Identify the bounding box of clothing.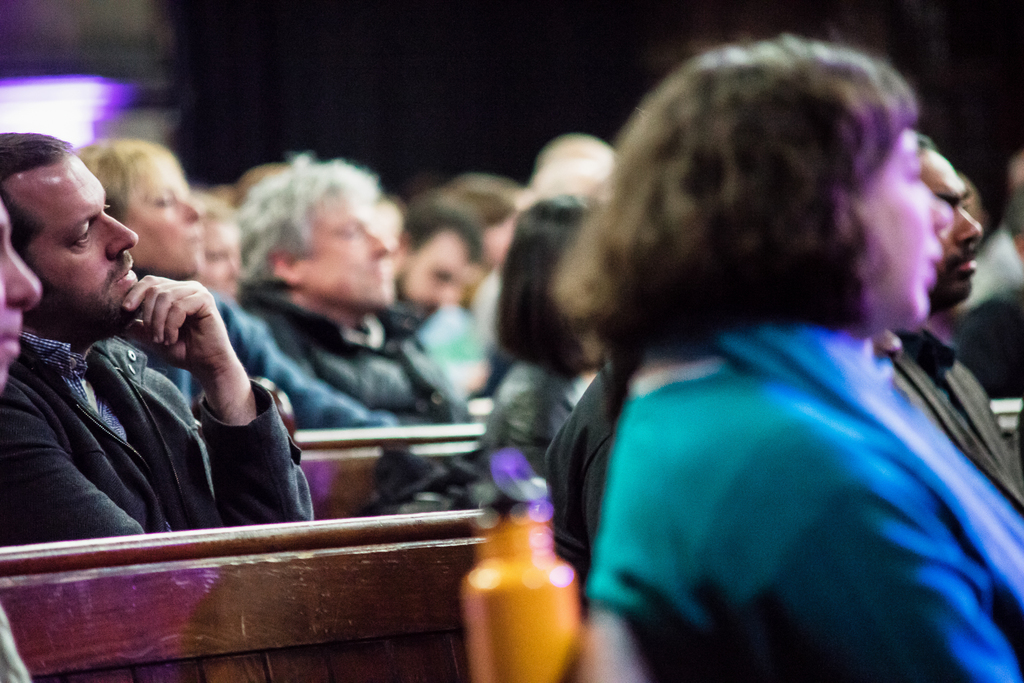
<bbox>481, 352, 589, 514</bbox>.
